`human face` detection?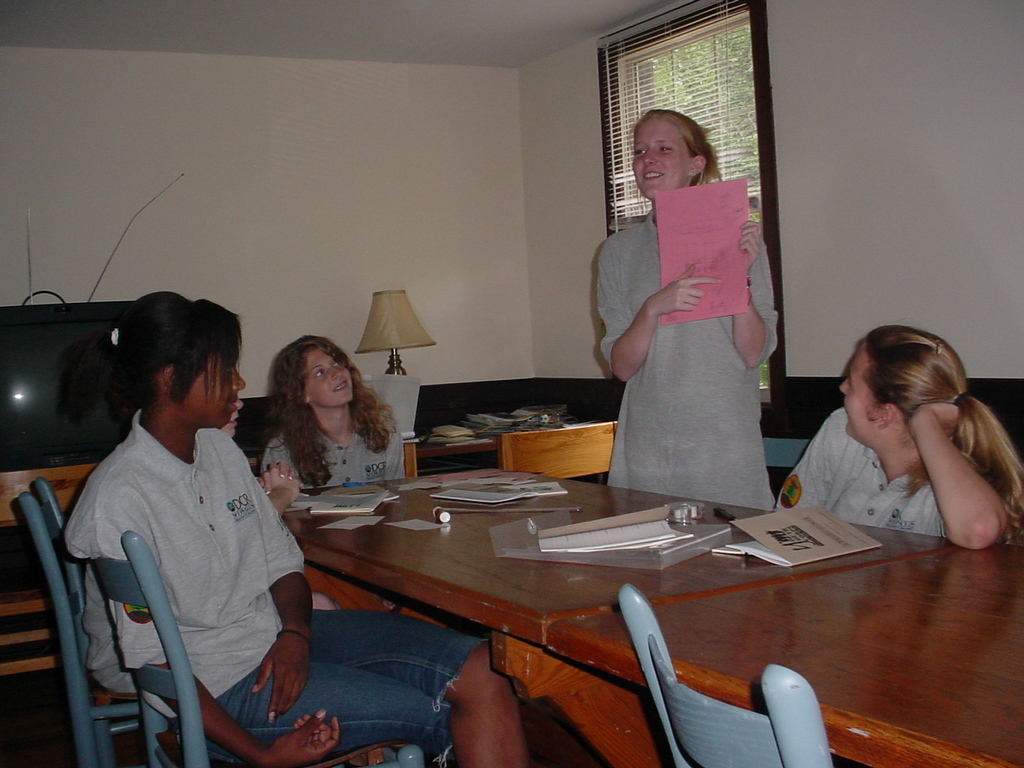
(841, 345, 882, 443)
